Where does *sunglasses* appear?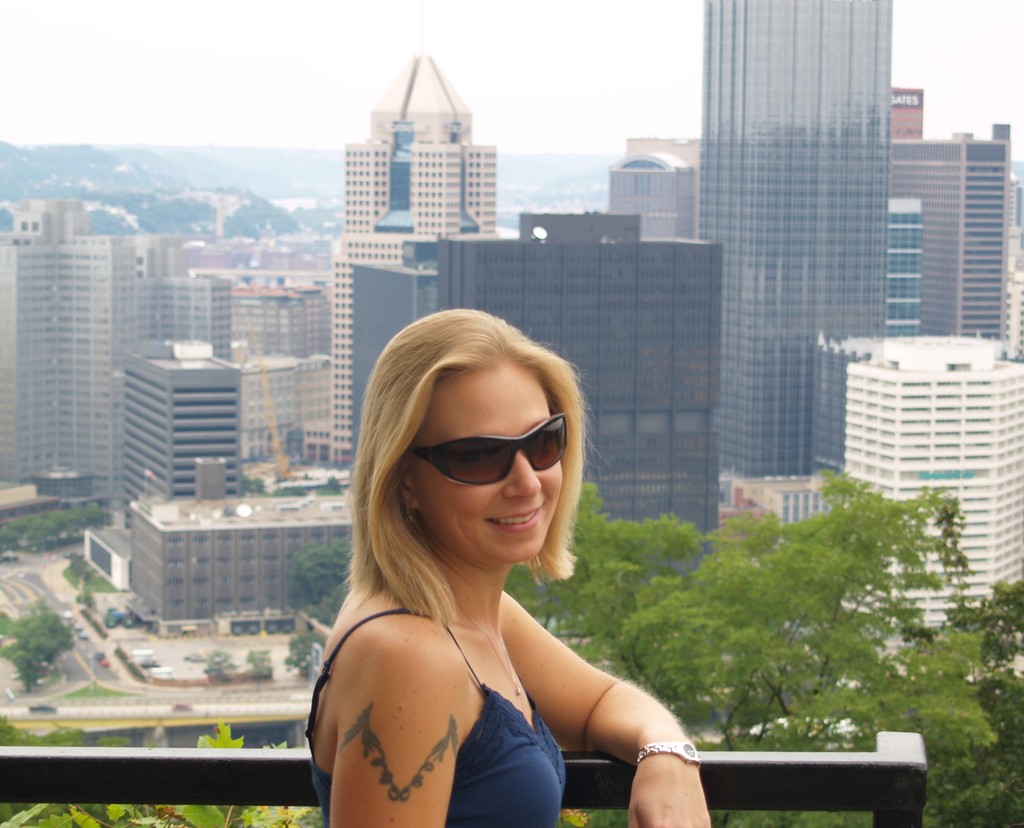
Appears at locate(399, 410, 565, 488).
